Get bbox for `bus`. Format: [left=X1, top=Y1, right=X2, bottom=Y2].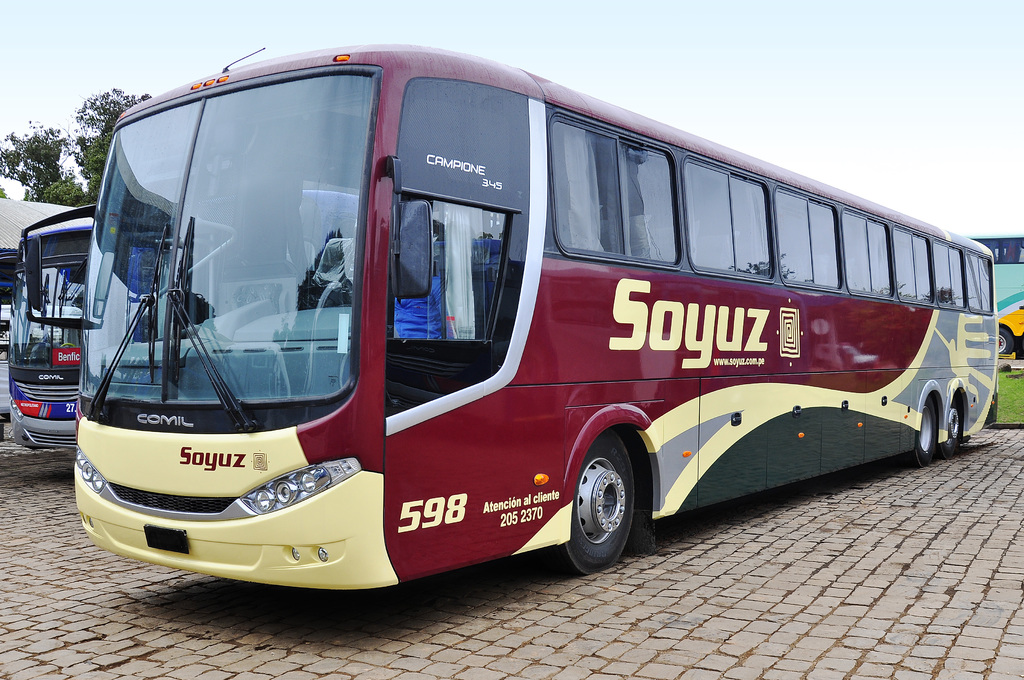
[left=0, top=194, right=368, bottom=450].
